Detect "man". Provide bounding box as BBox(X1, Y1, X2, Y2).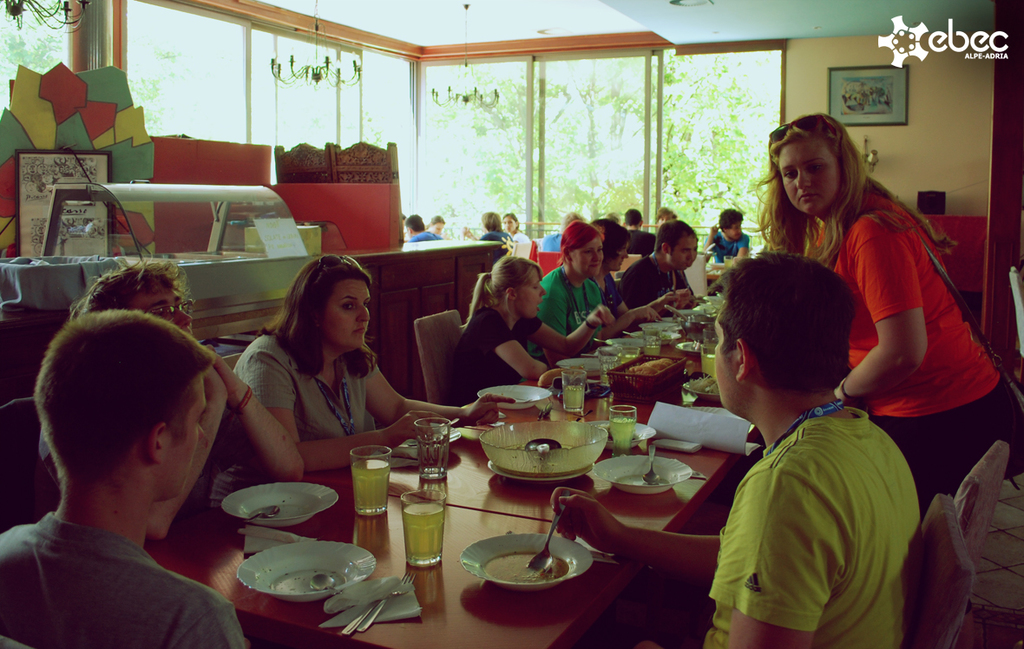
BBox(236, 248, 495, 451).
